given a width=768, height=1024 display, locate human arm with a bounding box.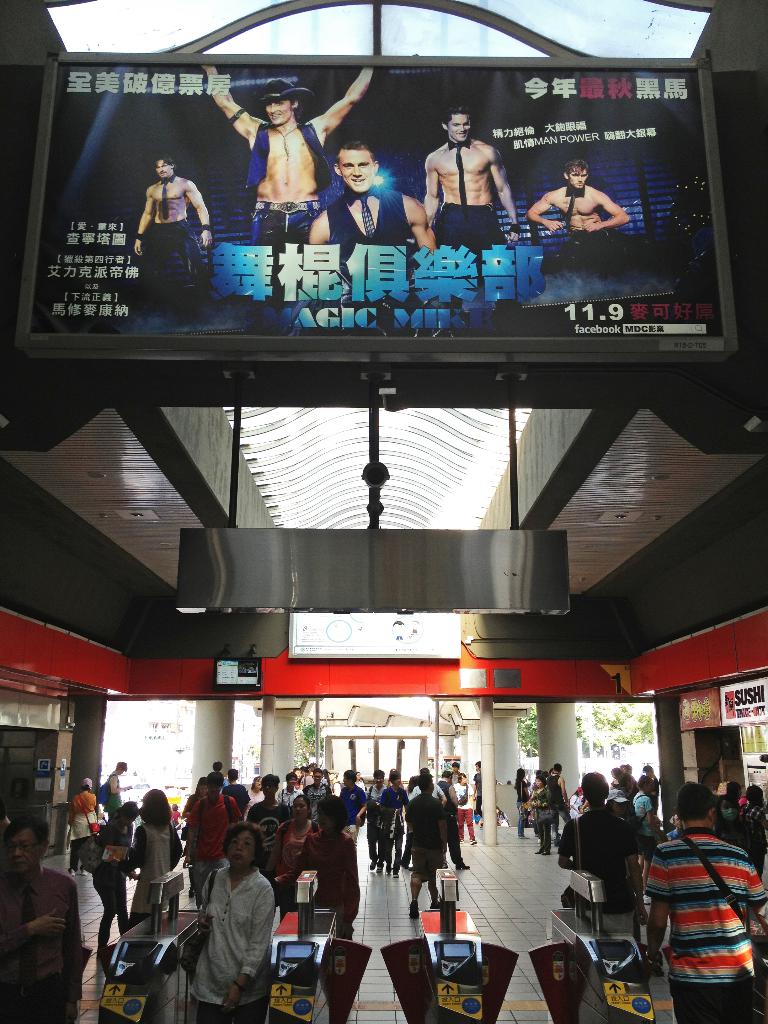
Located: select_region(525, 188, 562, 231).
